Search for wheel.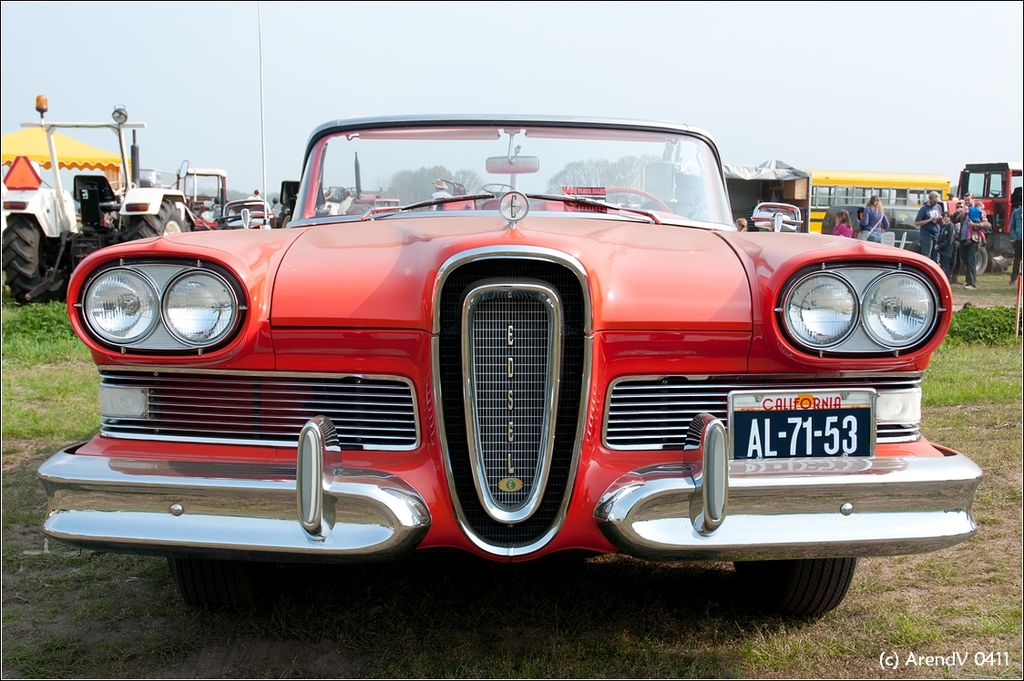
Found at (0, 215, 76, 302).
